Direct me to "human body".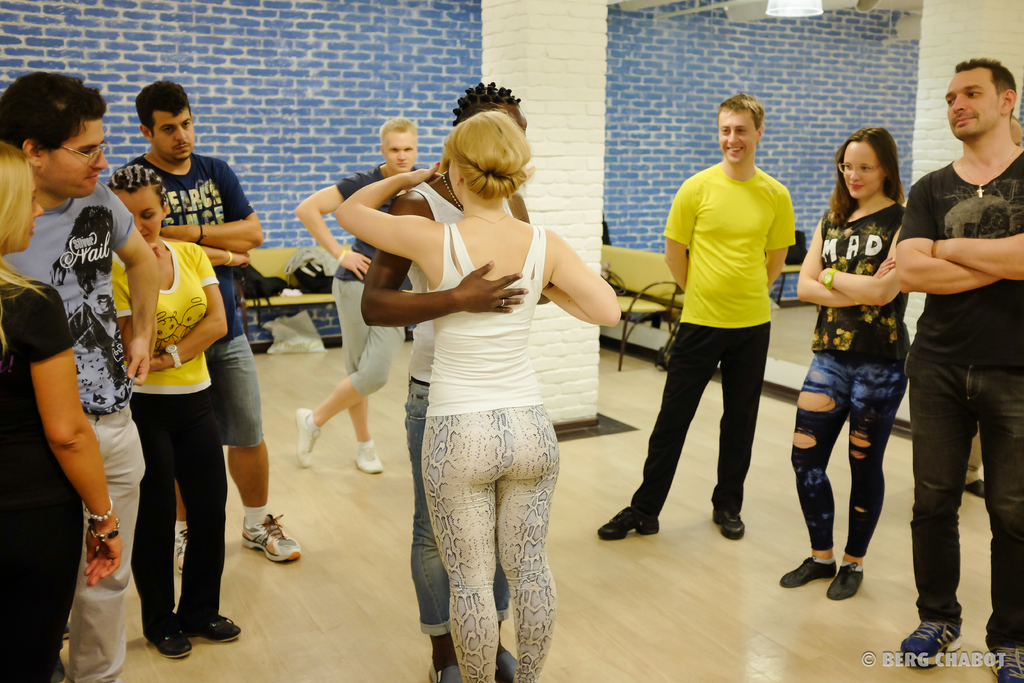
Direction: <bbox>0, 178, 161, 682</bbox>.
